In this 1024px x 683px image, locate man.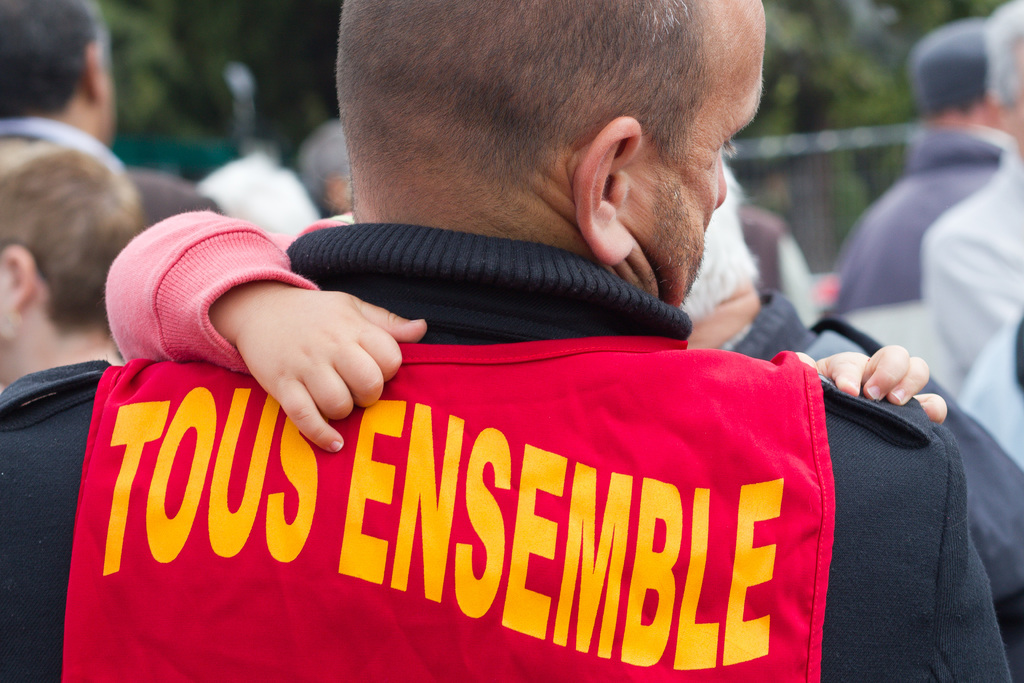
Bounding box: (0, 0, 228, 224).
